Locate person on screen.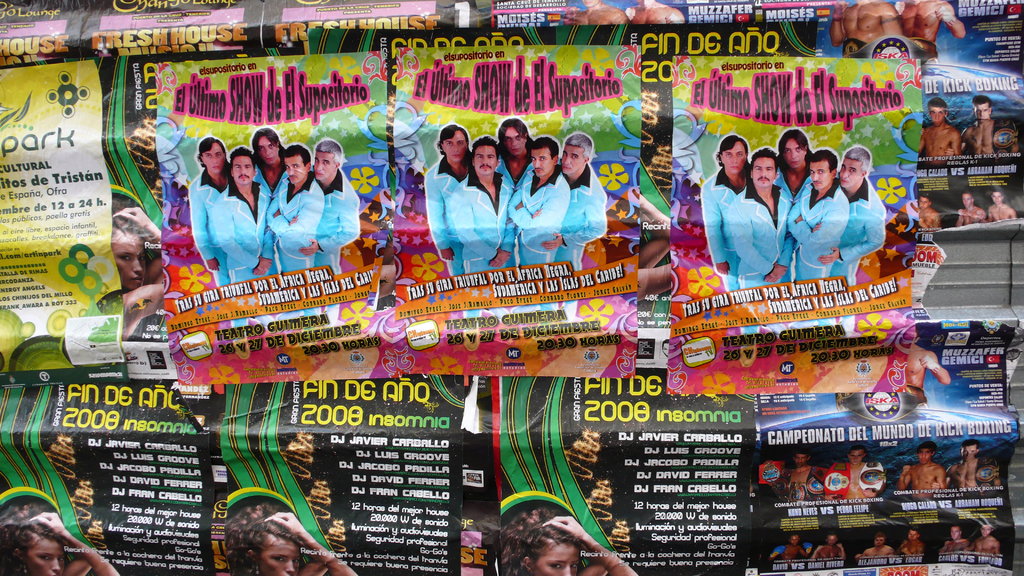
On screen at <region>915, 191, 938, 232</region>.
